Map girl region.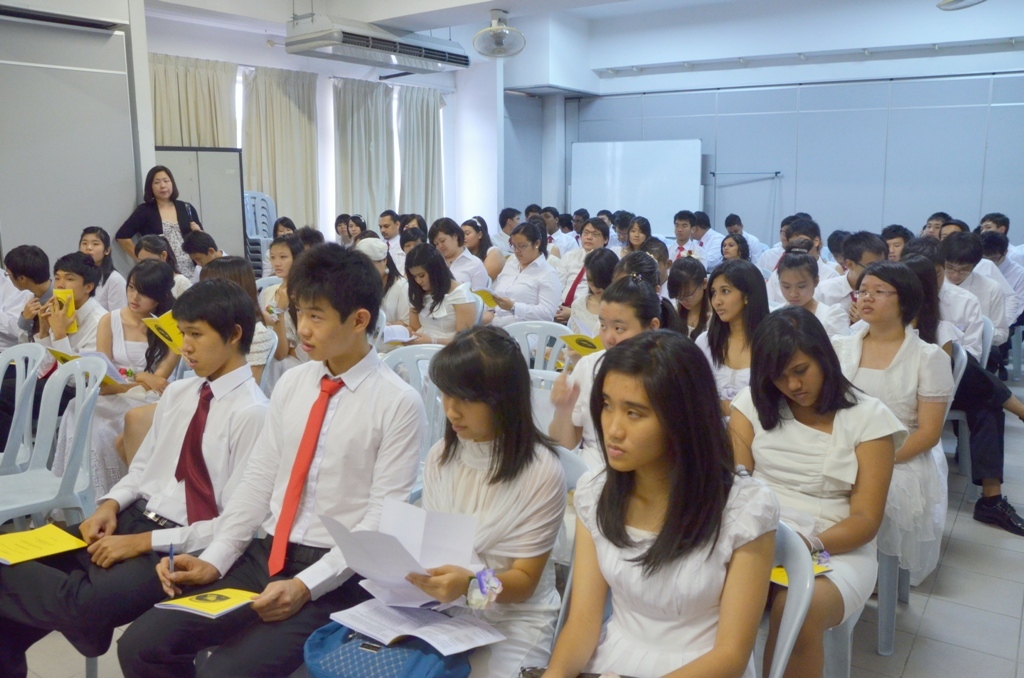
Mapped to [115,167,203,277].
